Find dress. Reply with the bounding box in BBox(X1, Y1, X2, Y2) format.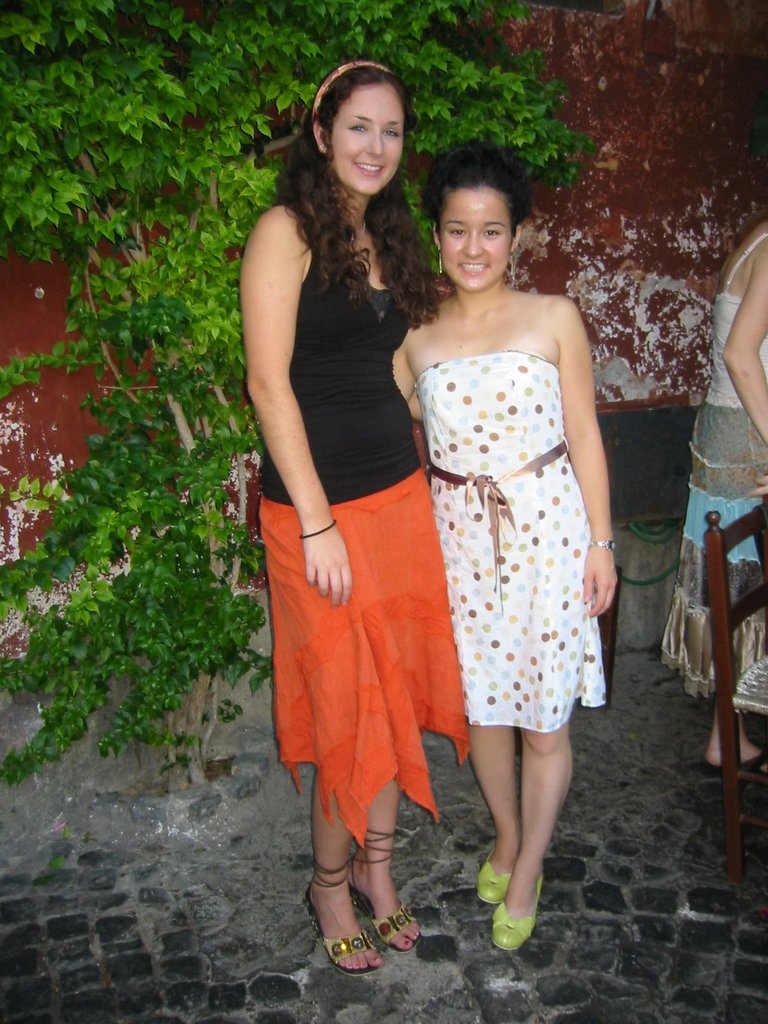
BBox(399, 250, 614, 749).
